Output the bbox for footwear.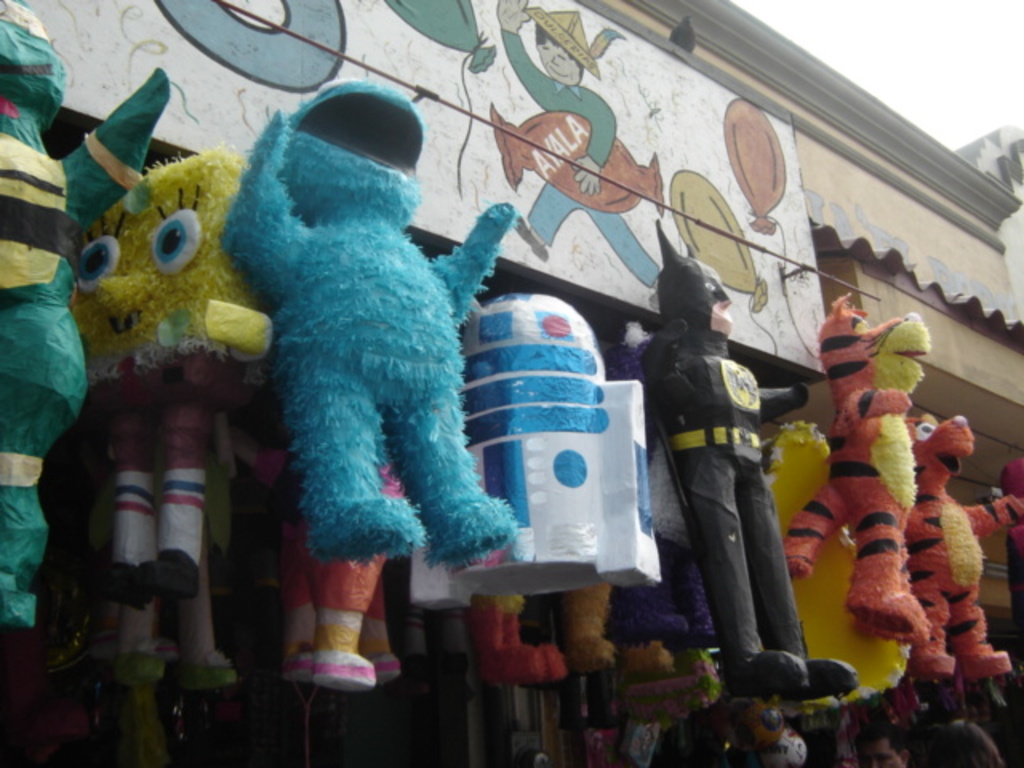
crop(718, 646, 821, 699).
